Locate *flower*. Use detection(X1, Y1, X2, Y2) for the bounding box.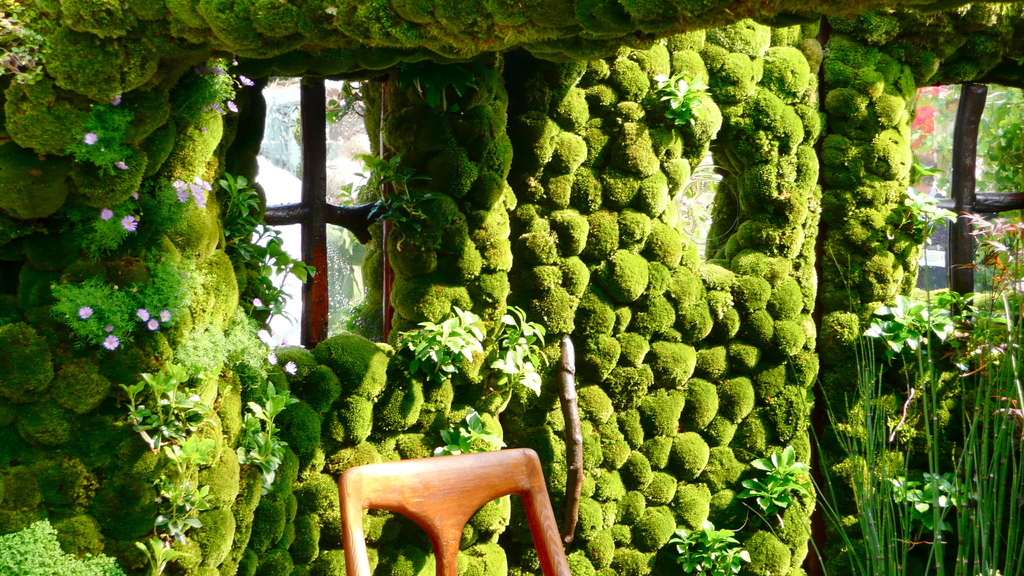
detection(160, 311, 174, 330).
